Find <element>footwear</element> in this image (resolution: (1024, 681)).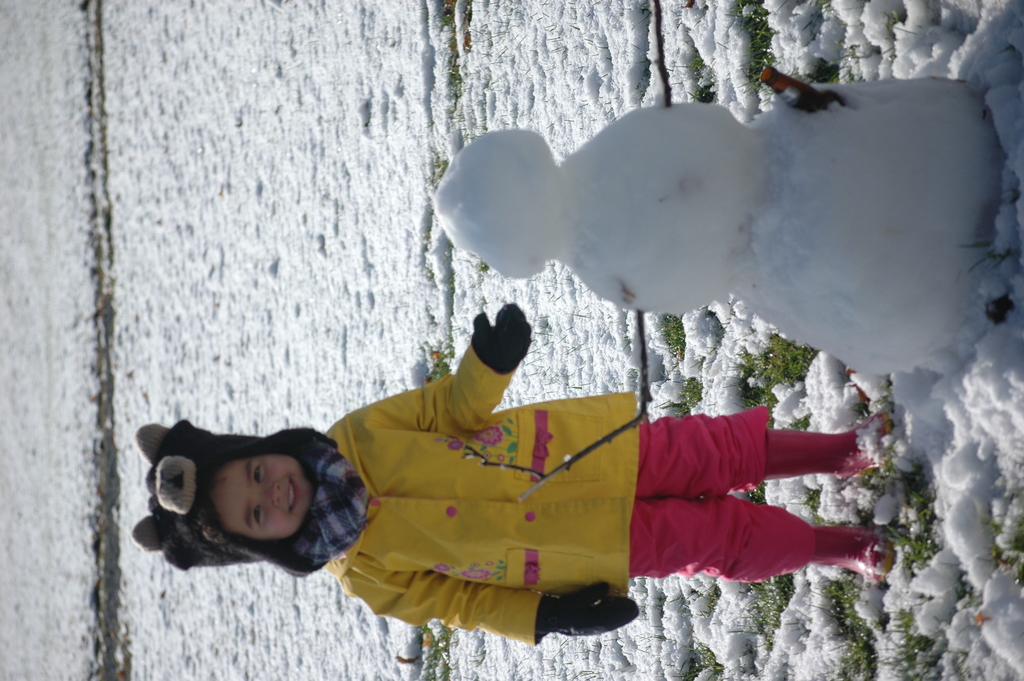
bbox=[837, 413, 891, 481].
